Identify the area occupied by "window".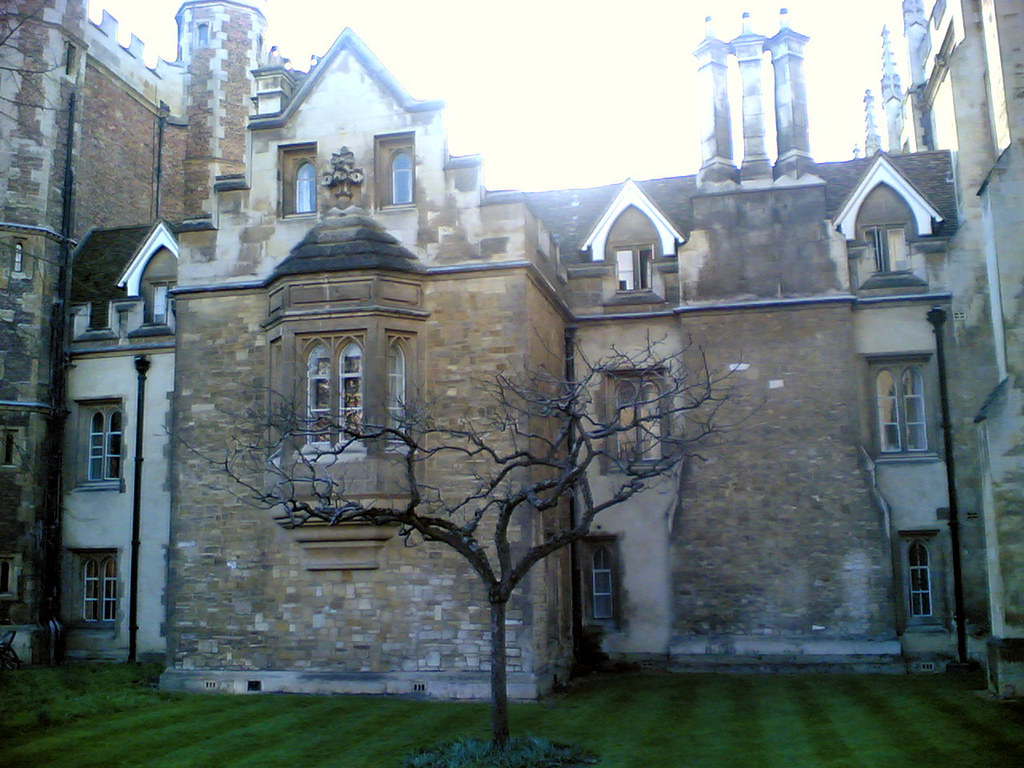
Area: [381, 141, 423, 207].
